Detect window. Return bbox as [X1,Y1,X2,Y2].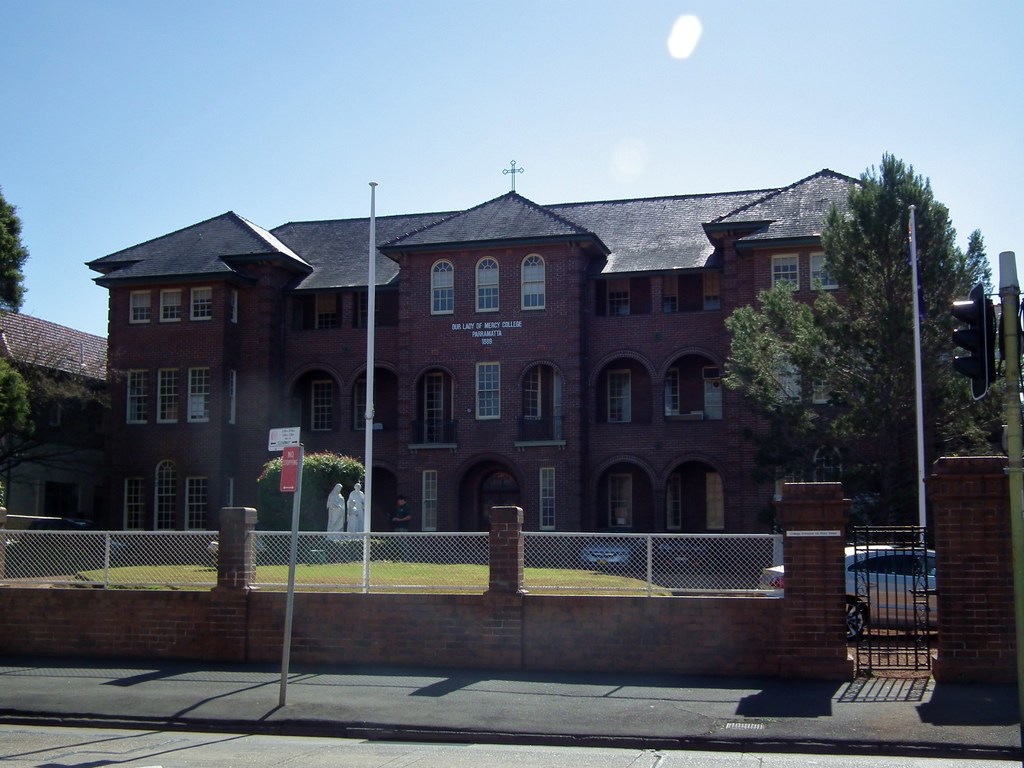
[194,372,214,428].
